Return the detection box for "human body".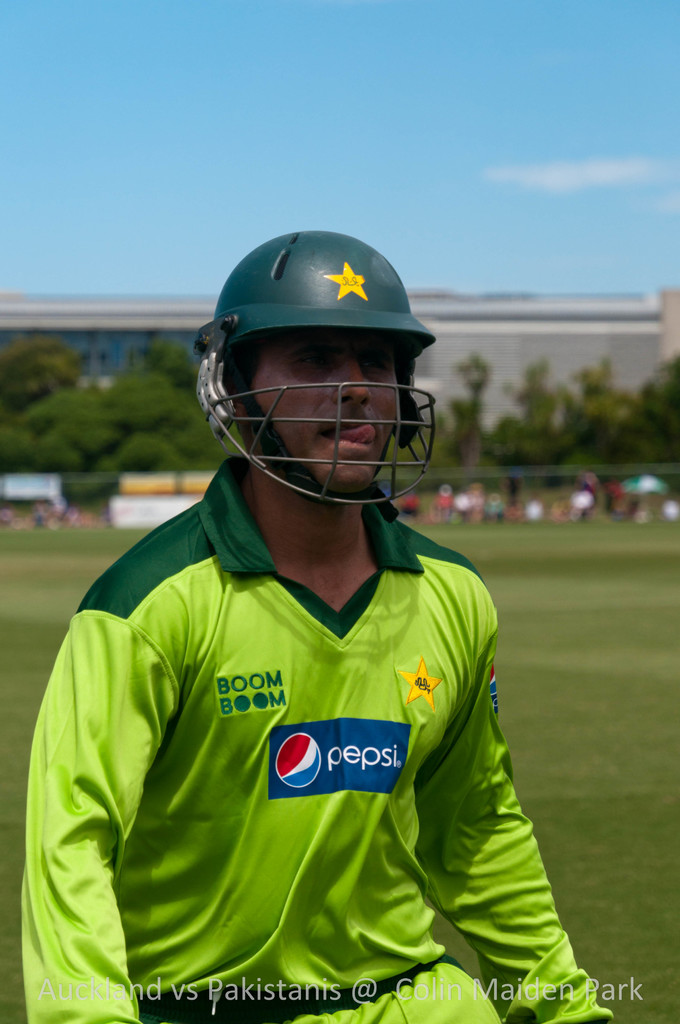
<region>17, 229, 624, 1022</region>.
